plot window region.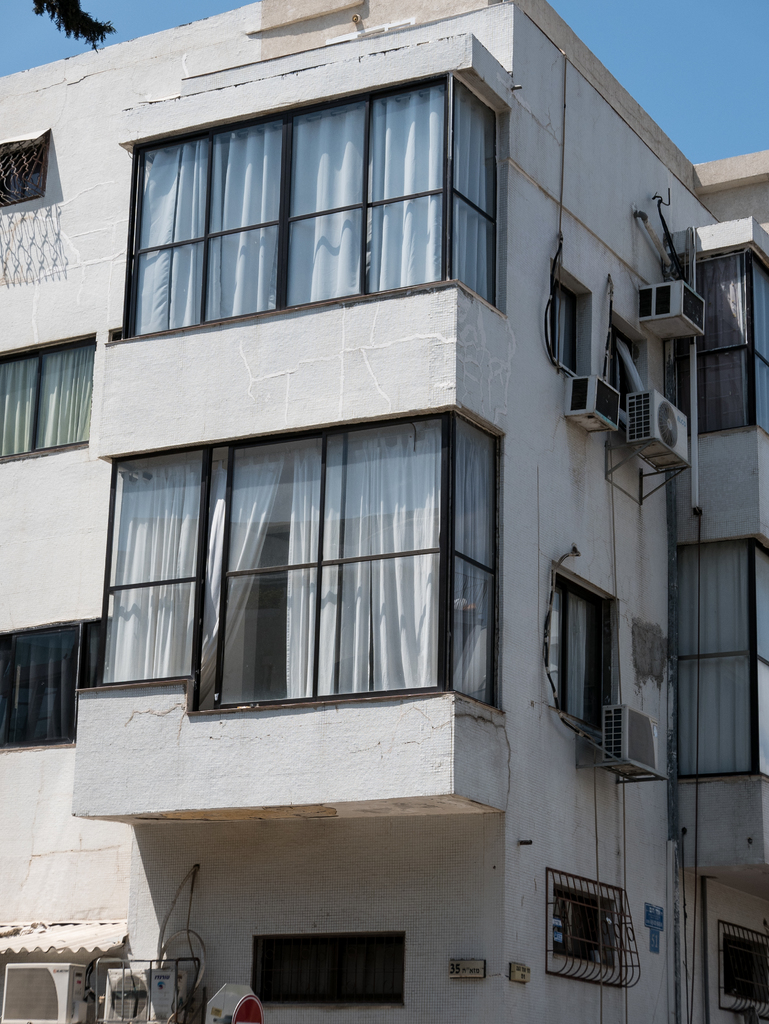
Plotted at (x1=670, y1=538, x2=768, y2=780).
